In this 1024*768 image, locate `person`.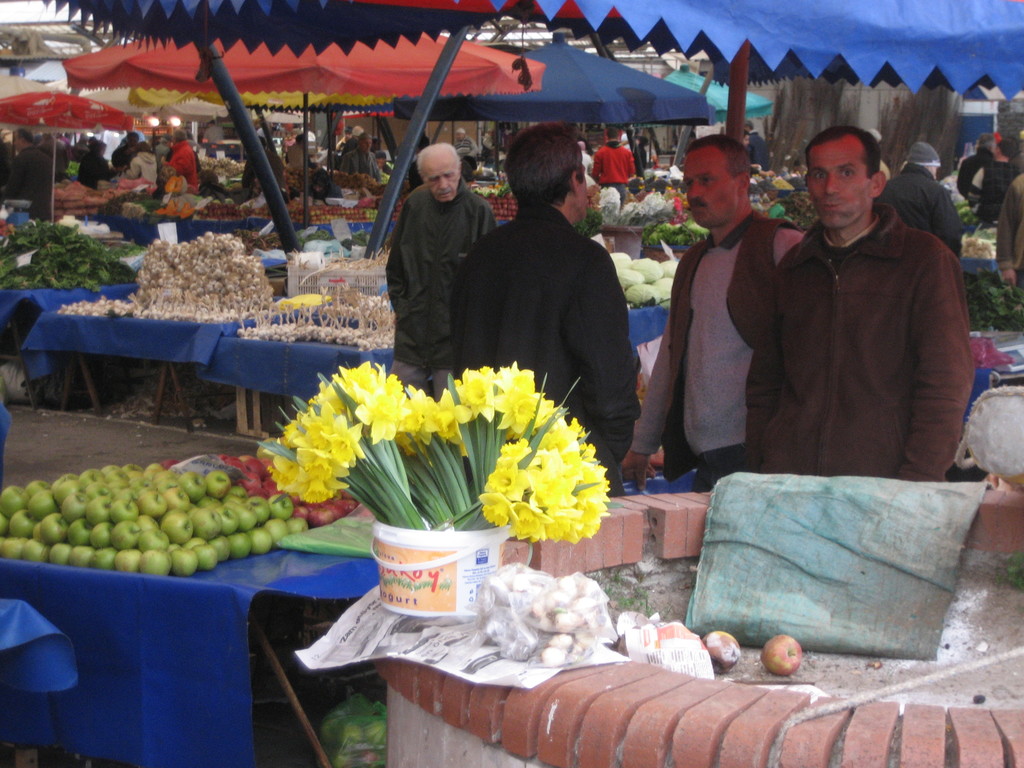
Bounding box: 454,126,479,167.
